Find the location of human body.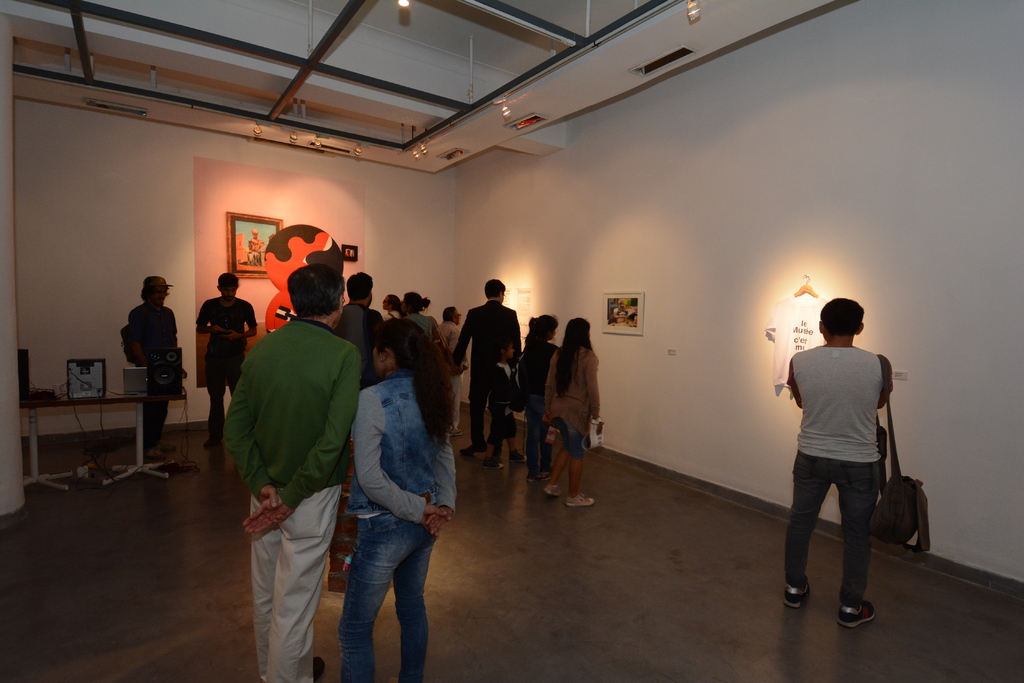
Location: <box>542,344,598,508</box>.
